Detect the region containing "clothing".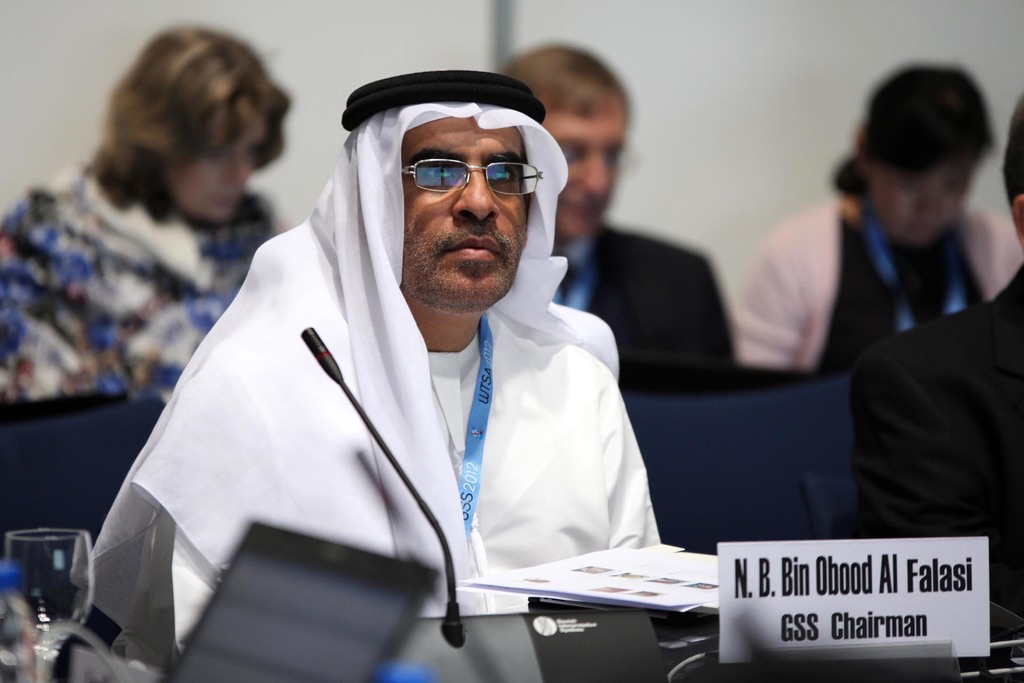
bbox=(558, 224, 742, 395).
